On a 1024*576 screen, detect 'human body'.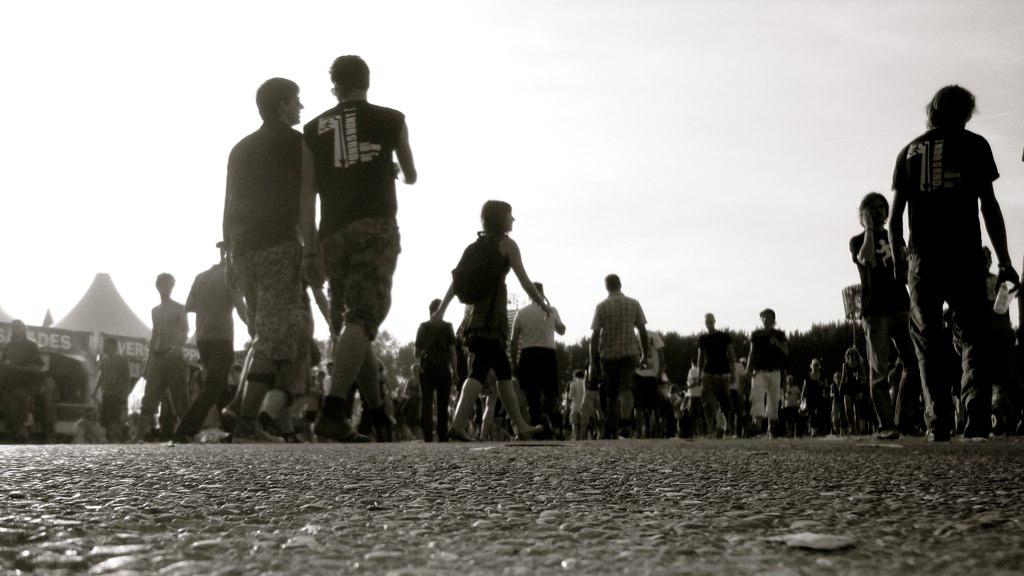
{"left": 683, "top": 356, "right": 696, "bottom": 433}.
